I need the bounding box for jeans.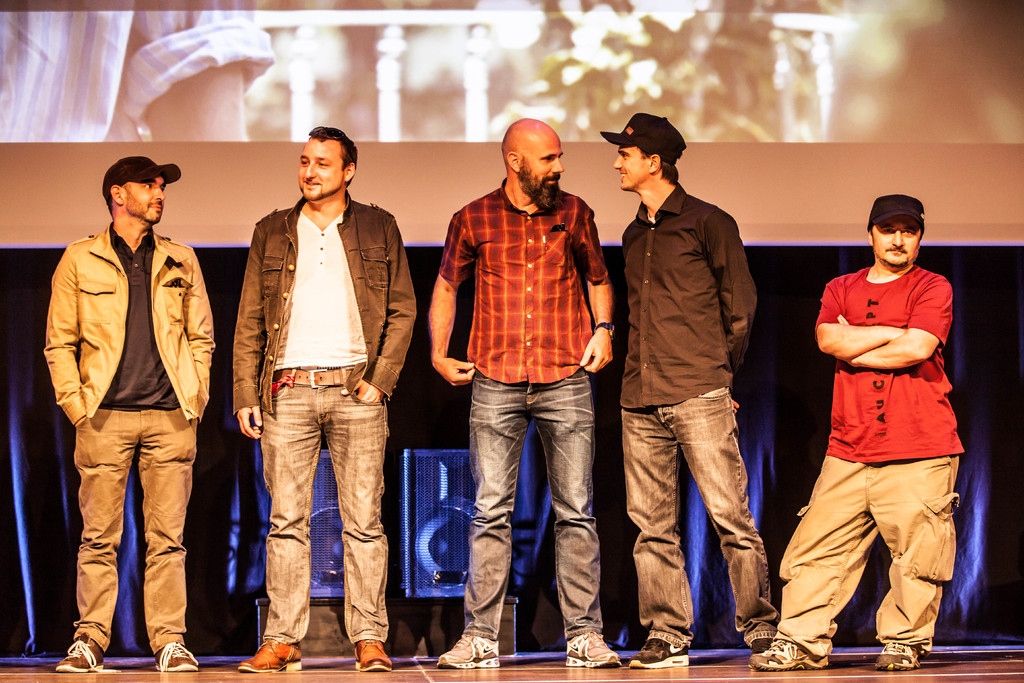
Here it is: {"x1": 451, "y1": 374, "x2": 611, "y2": 644}.
